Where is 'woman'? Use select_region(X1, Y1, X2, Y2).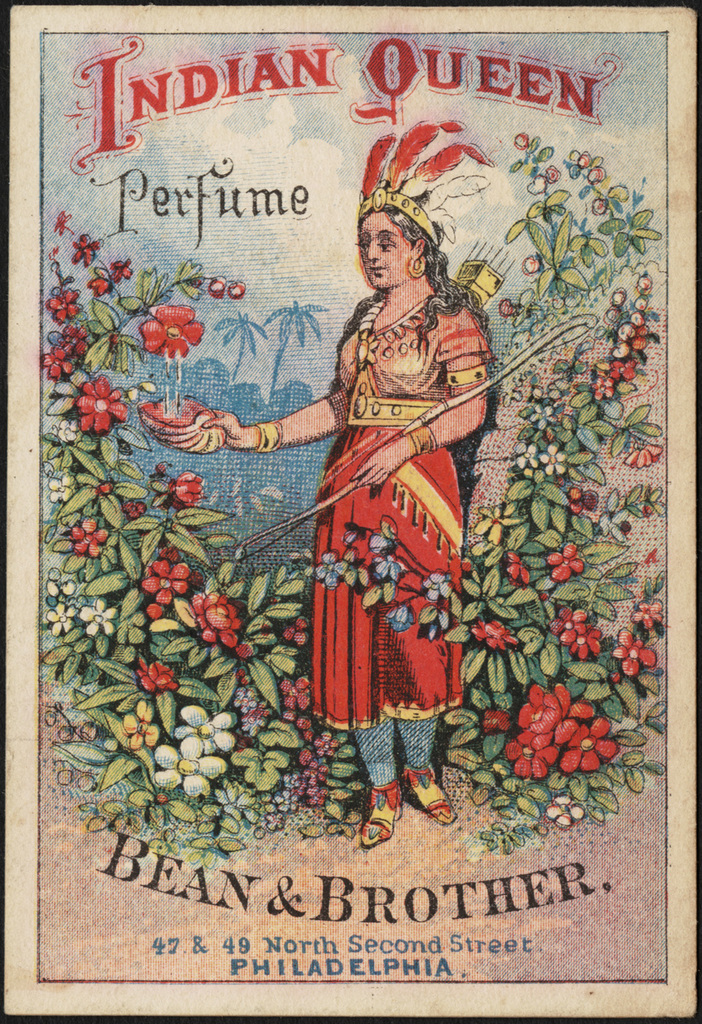
select_region(199, 194, 500, 847).
